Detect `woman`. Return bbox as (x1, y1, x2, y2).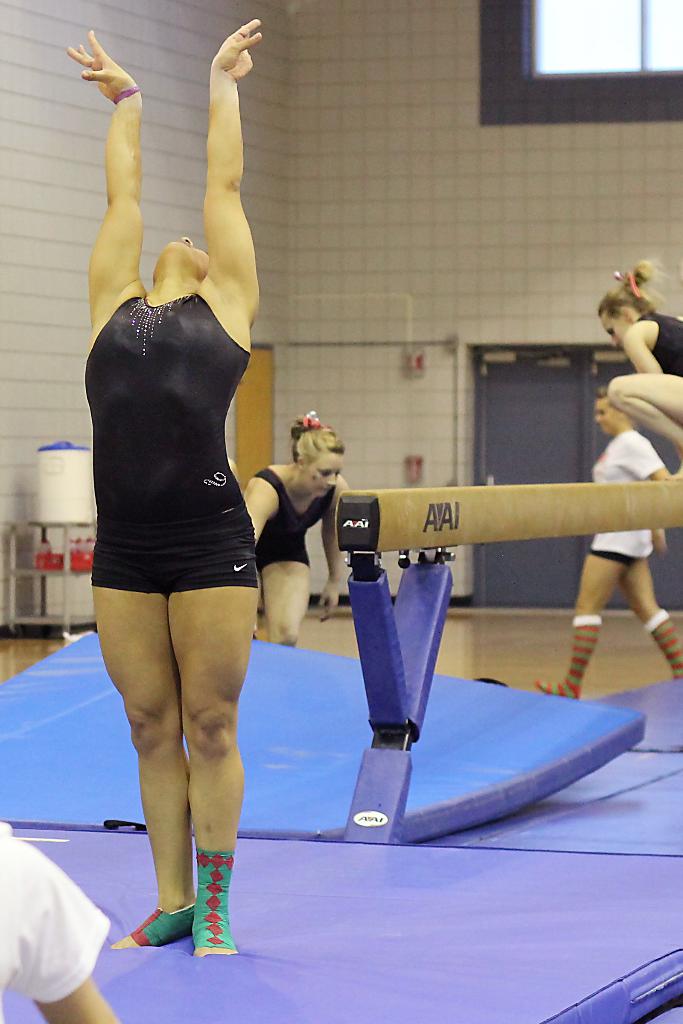
(243, 414, 357, 646).
